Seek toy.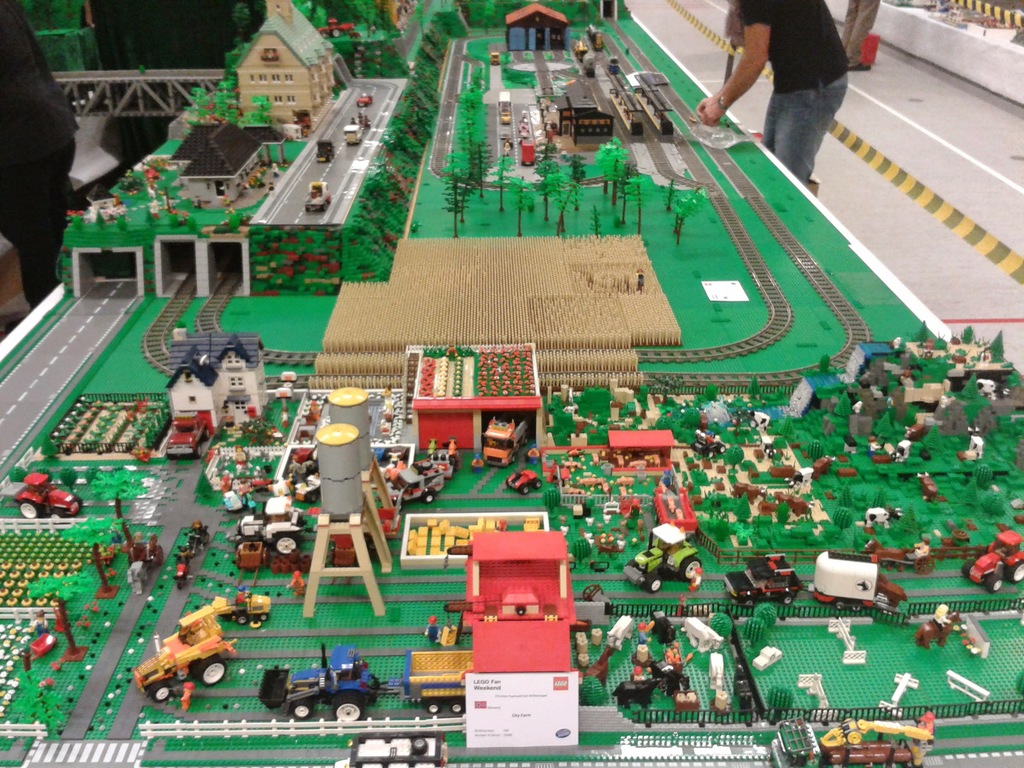
636:643:664:678.
